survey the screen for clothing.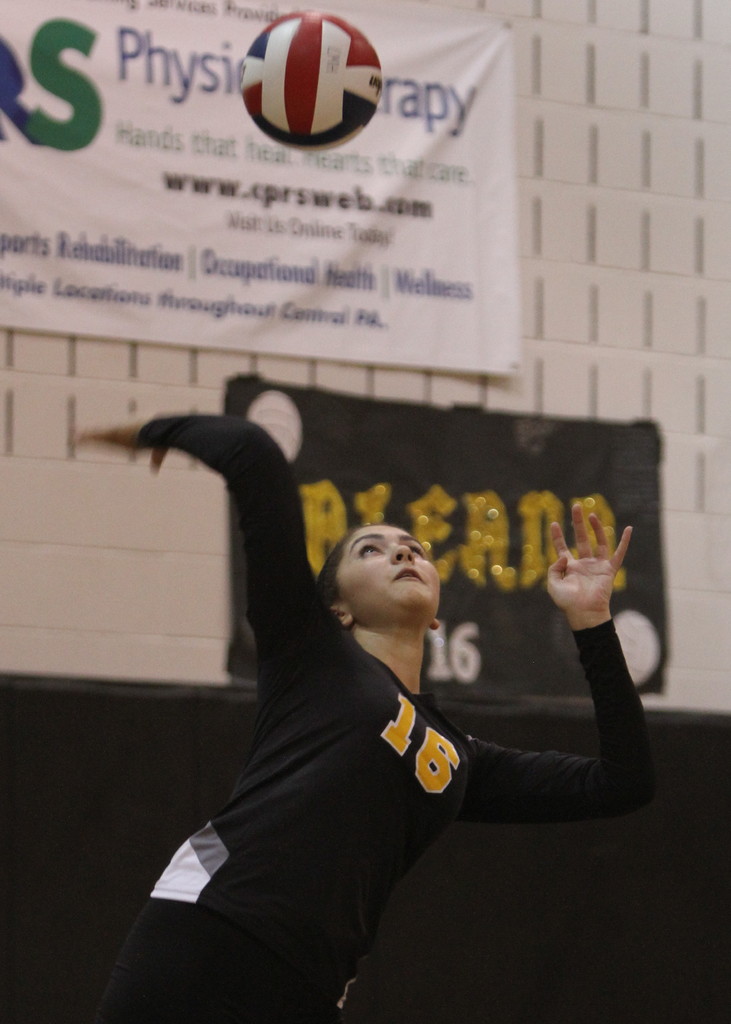
Survey found: select_region(133, 405, 623, 995).
